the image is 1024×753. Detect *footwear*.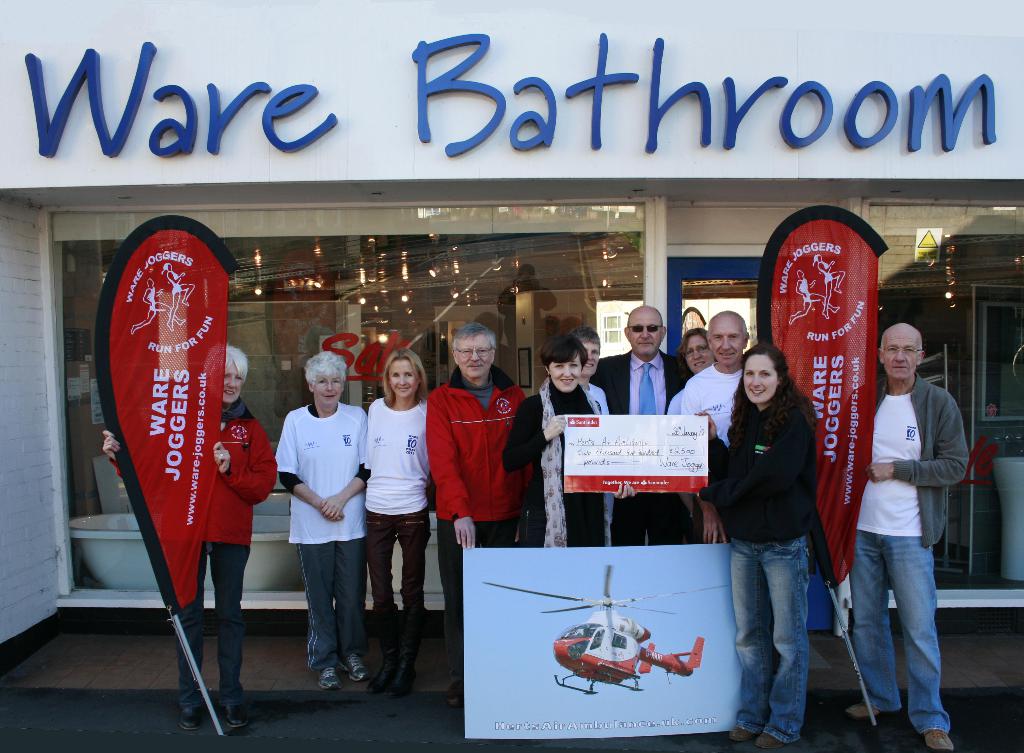
Detection: (748,733,786,752).
